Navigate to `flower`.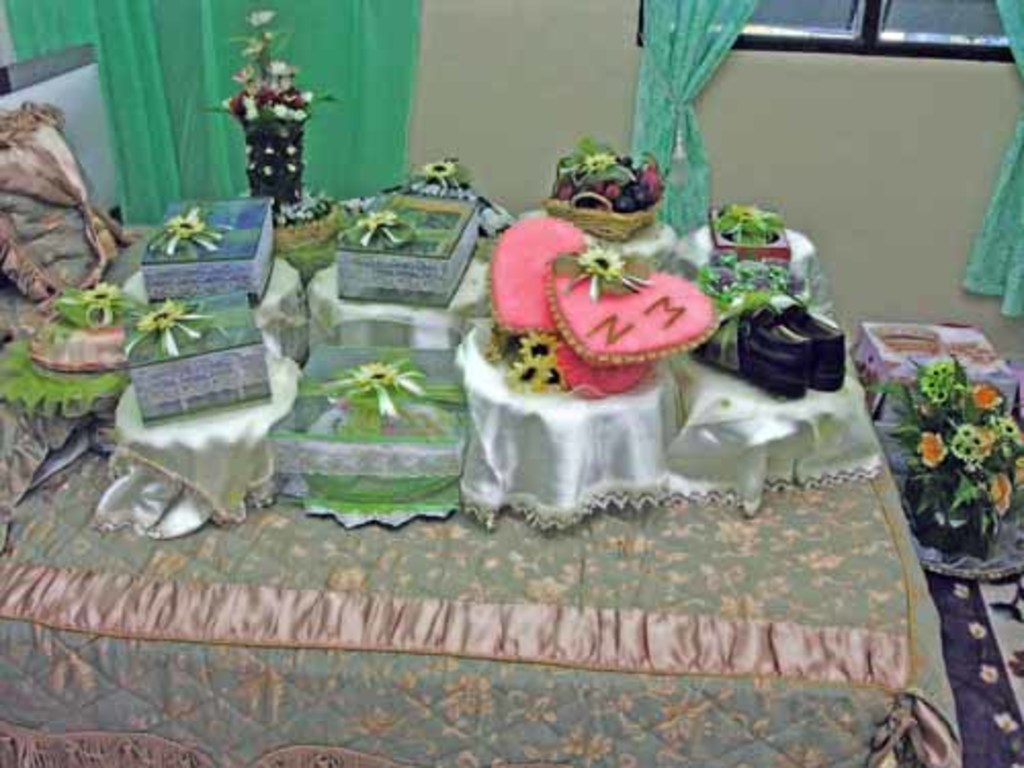
Navigation target: pyautogui.locateOnScreen(993, 475, 1010, 512).
